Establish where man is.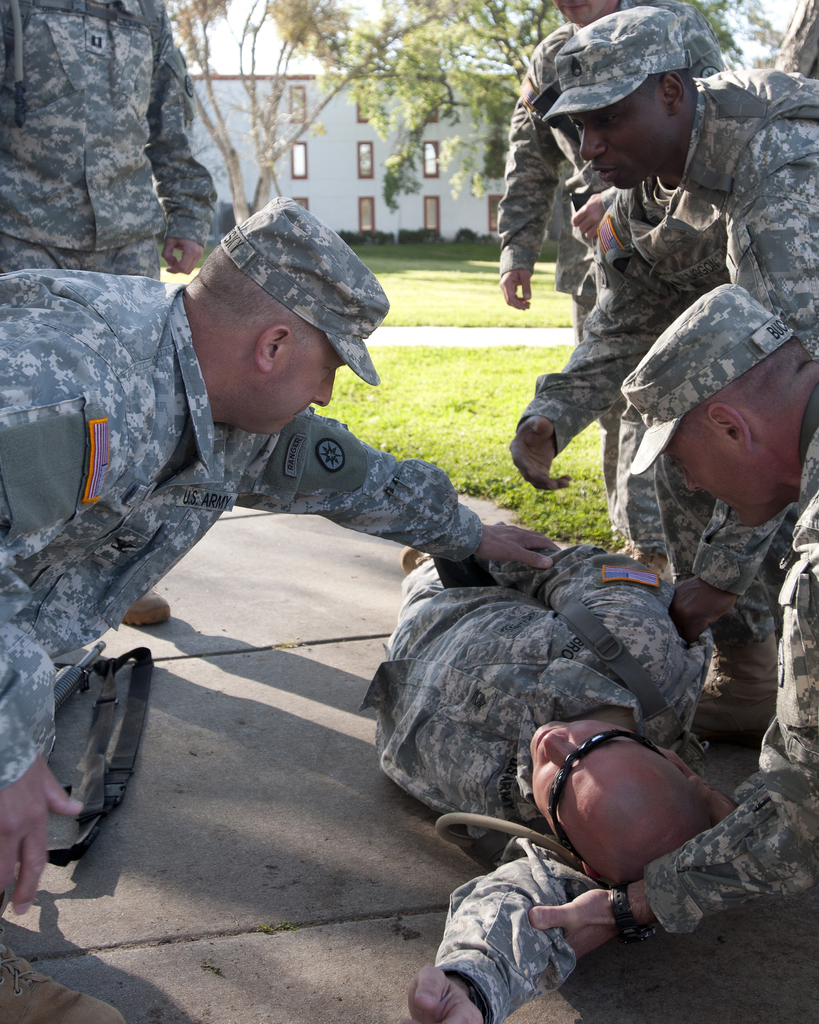
Established at pyautogui.locateOnScreen(504, 0, 818, 492).
